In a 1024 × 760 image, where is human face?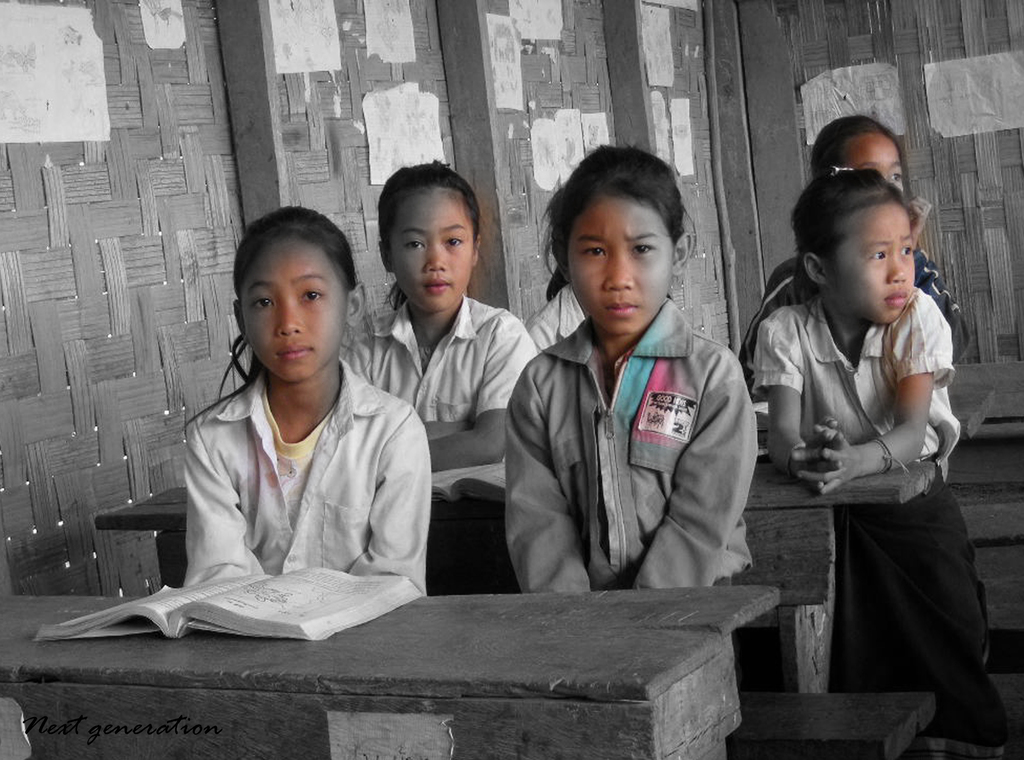
l=242, t=238, r=346, b=378.
